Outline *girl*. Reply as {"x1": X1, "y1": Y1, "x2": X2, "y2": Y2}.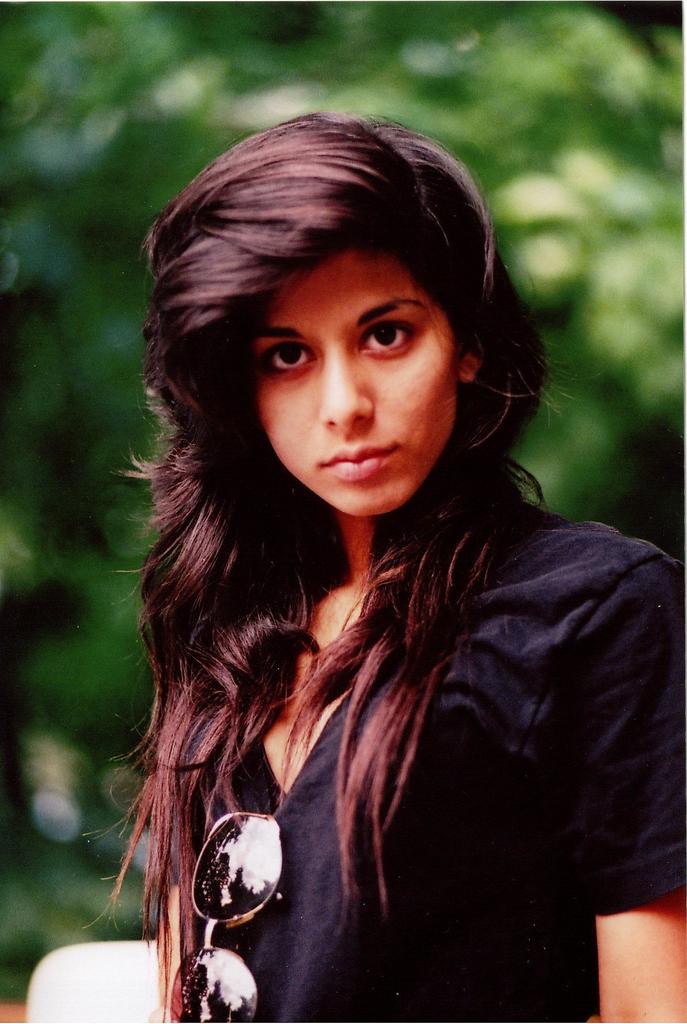
{"x1": 72, "y1": 109, "x2": 686, "y2": 1023}.
